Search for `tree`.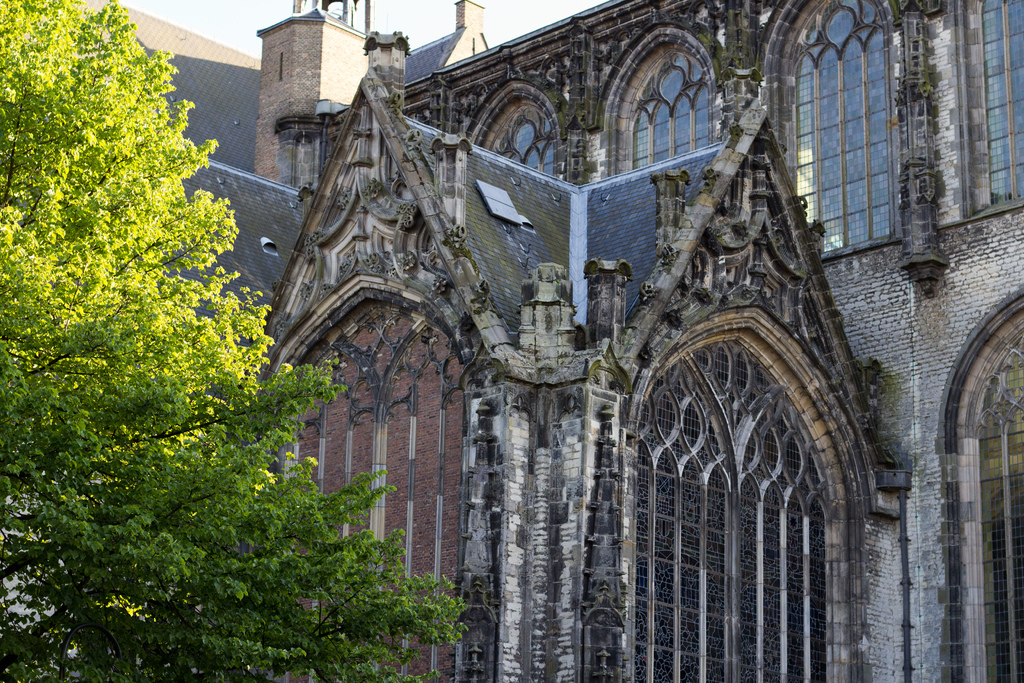
Found at (4,0,252,573).
